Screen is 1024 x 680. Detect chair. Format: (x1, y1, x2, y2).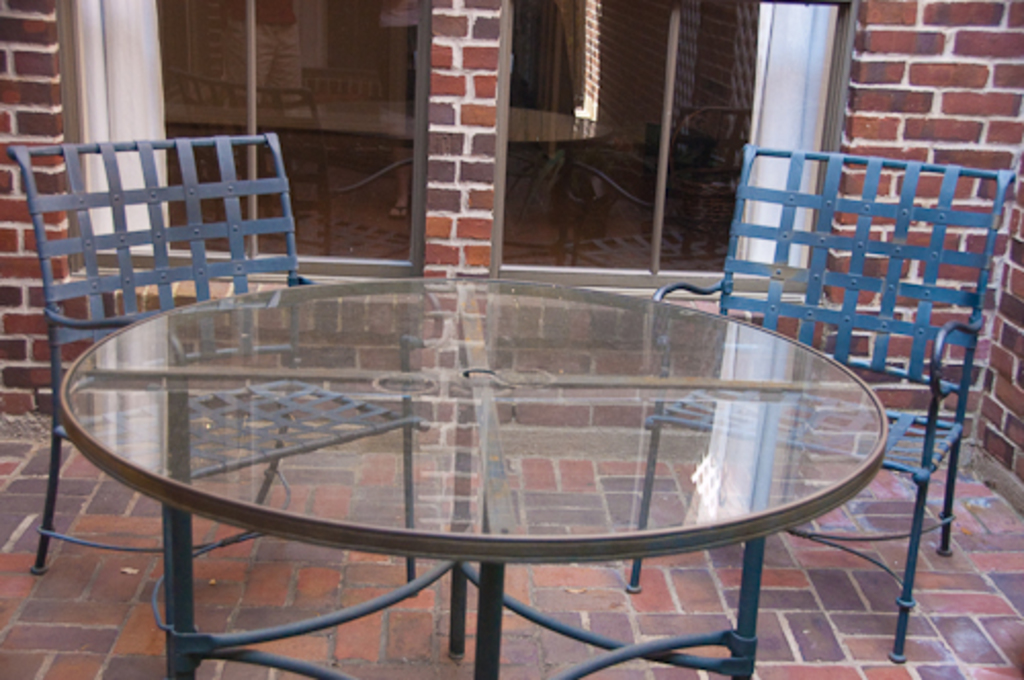
(14, 133, 414, 588).
